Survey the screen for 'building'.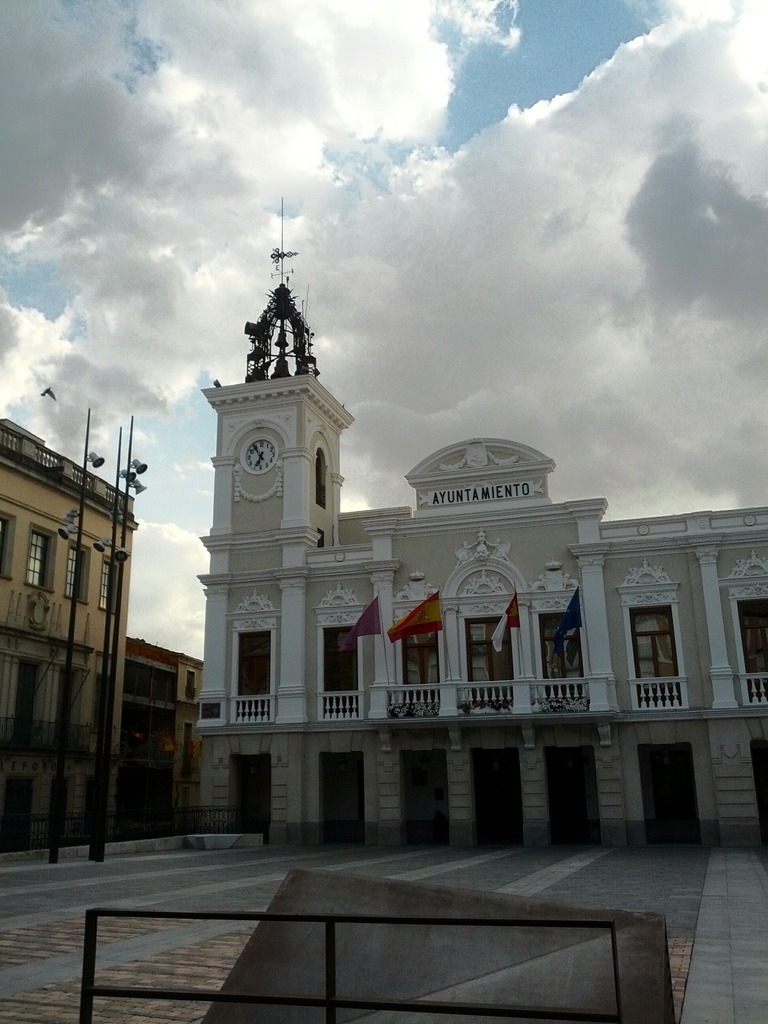
Survey found: 119,638,205,846.
